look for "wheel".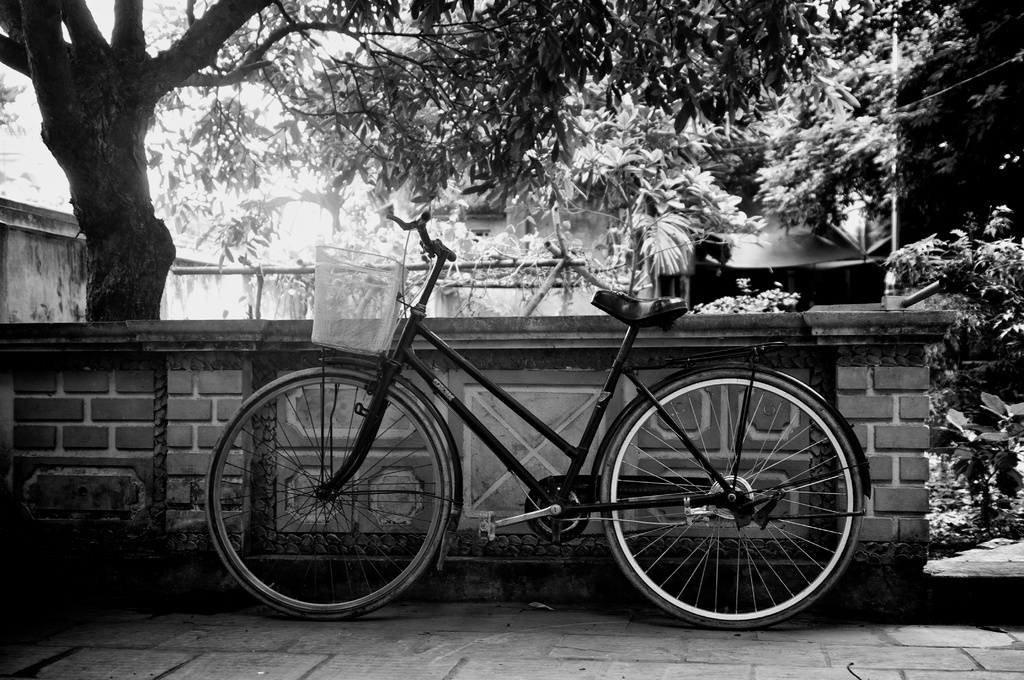
Found: [206,362,452,626].
